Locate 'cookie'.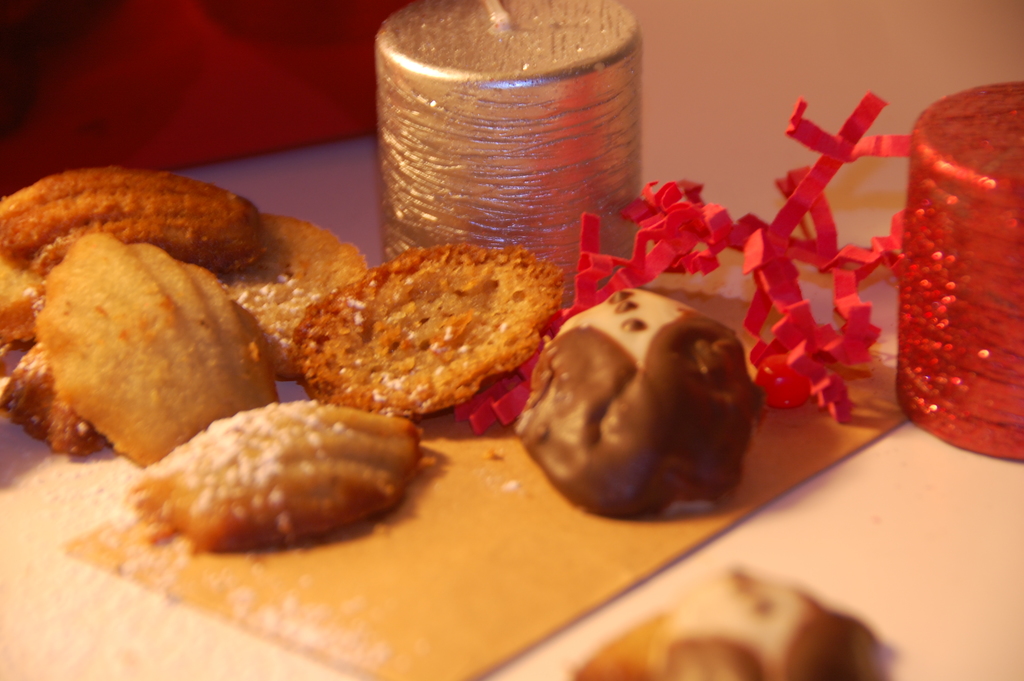
Bounding box: (left=136, top=398, right=423, bottom=554).
